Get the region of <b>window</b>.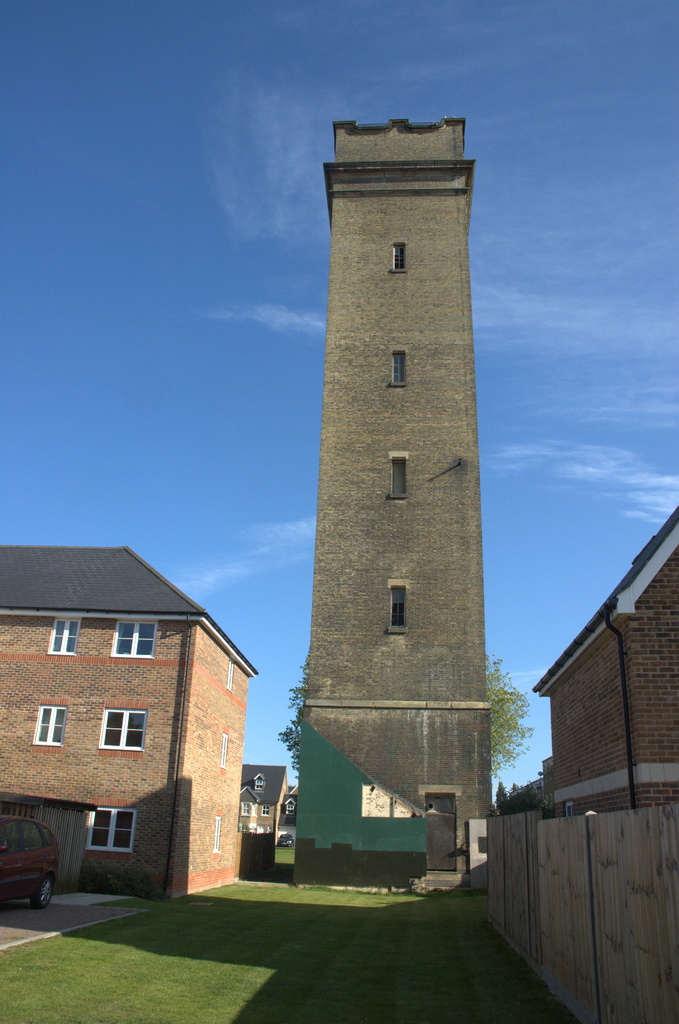
261,804,272,815.
